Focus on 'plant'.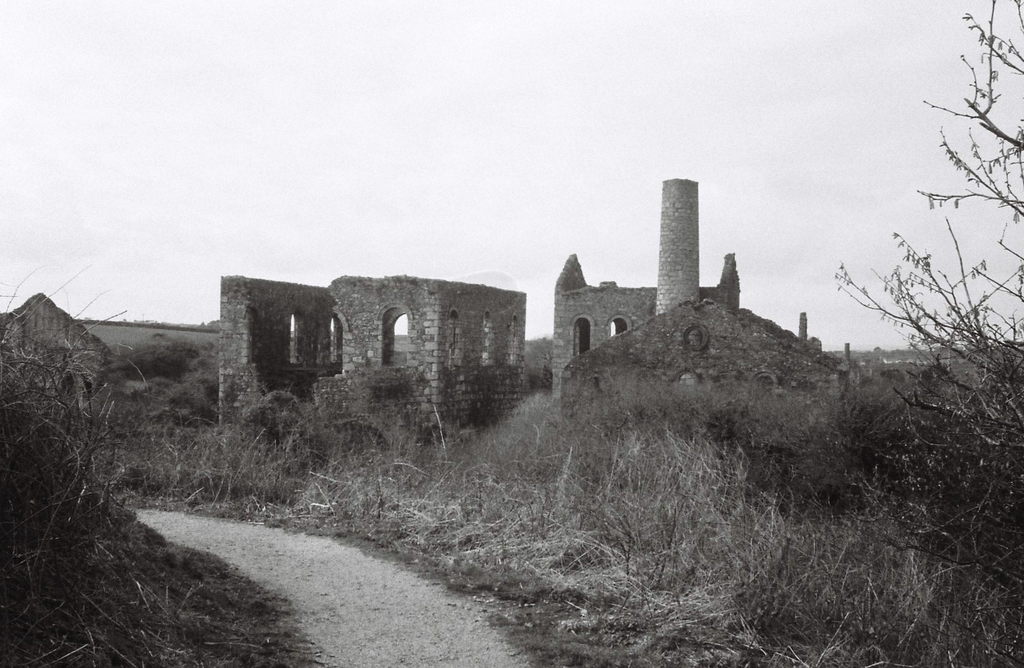
Focused at BBox(829, 0, 1023, 667).
